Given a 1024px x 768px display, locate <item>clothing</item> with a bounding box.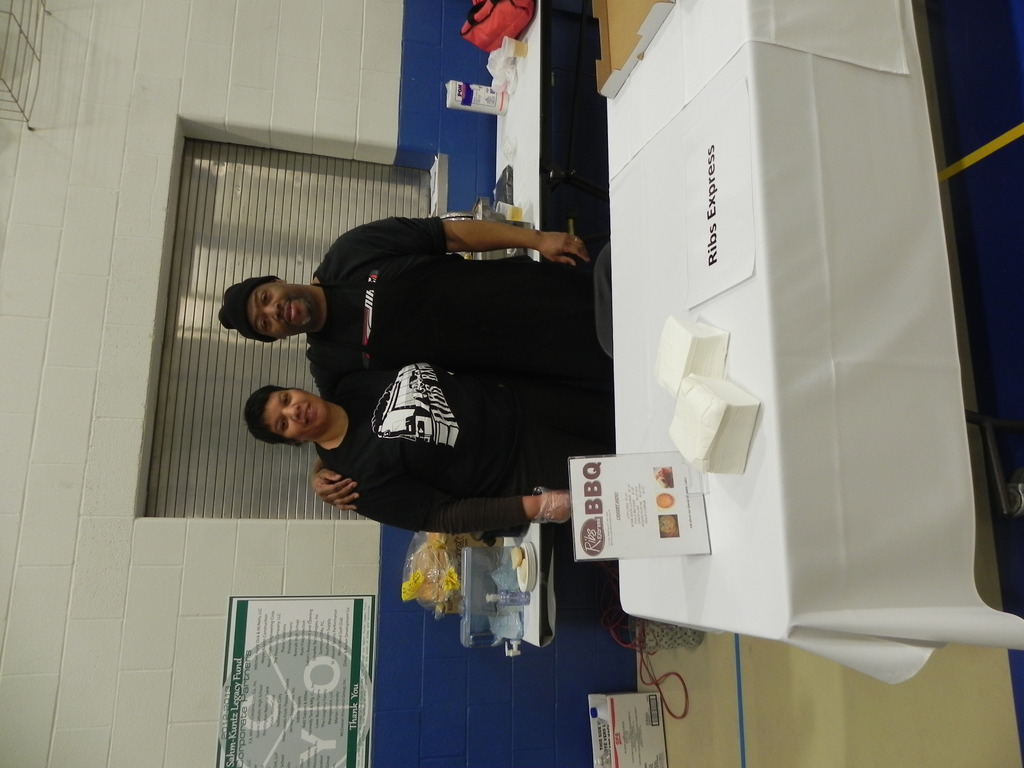
Located: {"x1": 317, "y1": 360, "x2": 614, "y2": 532}.
